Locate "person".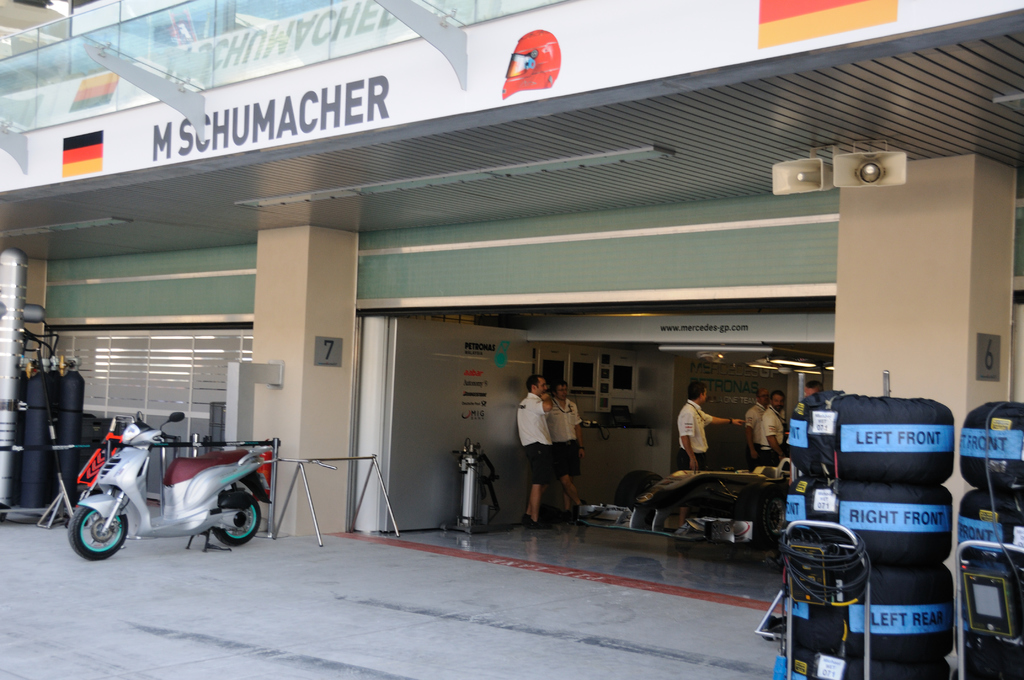
Bounding box: [left=756, top=393, right=788, bottom=464].
